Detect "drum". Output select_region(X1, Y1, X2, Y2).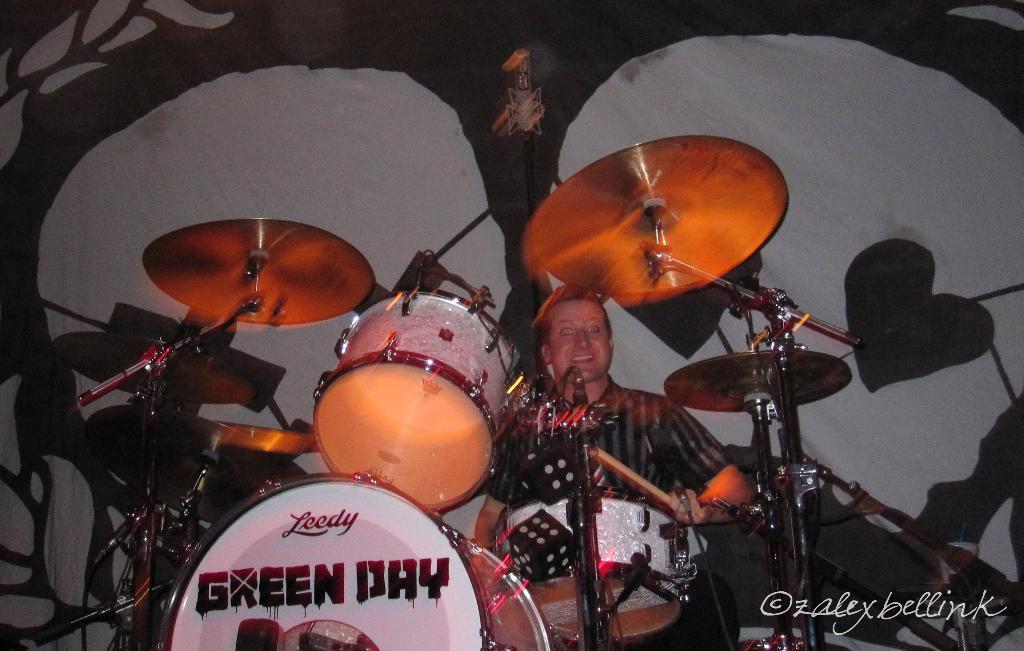
select_region(310, 284, 528, 516).
